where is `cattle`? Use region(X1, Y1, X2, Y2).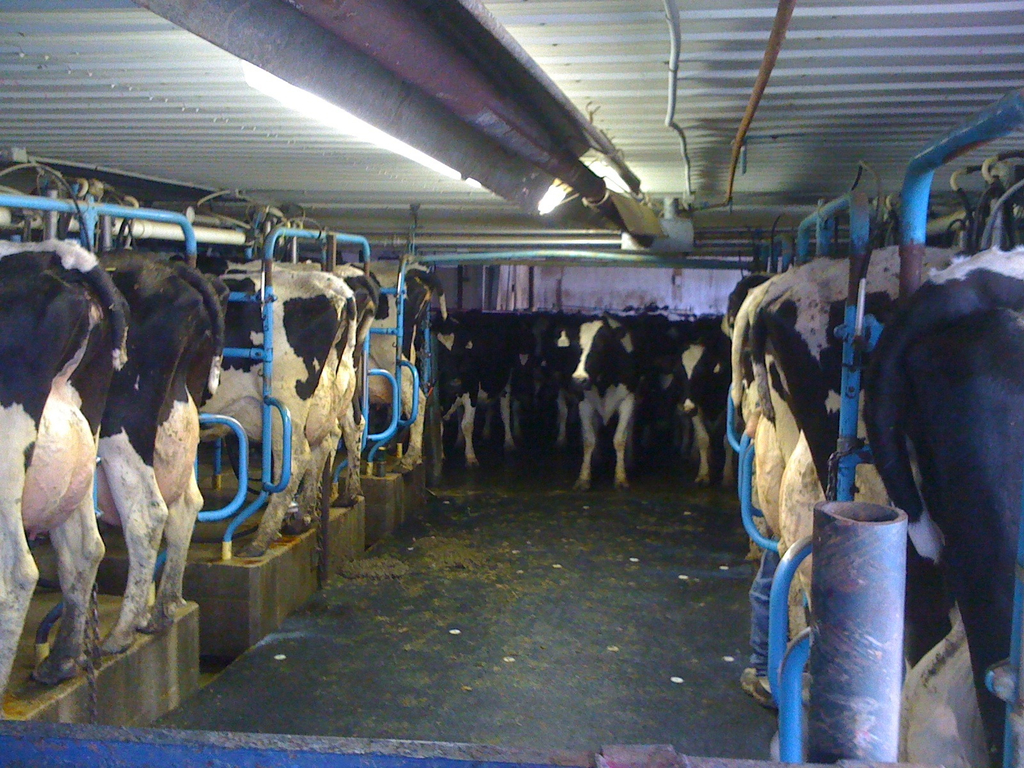
region(673, 342, 732, 495).
